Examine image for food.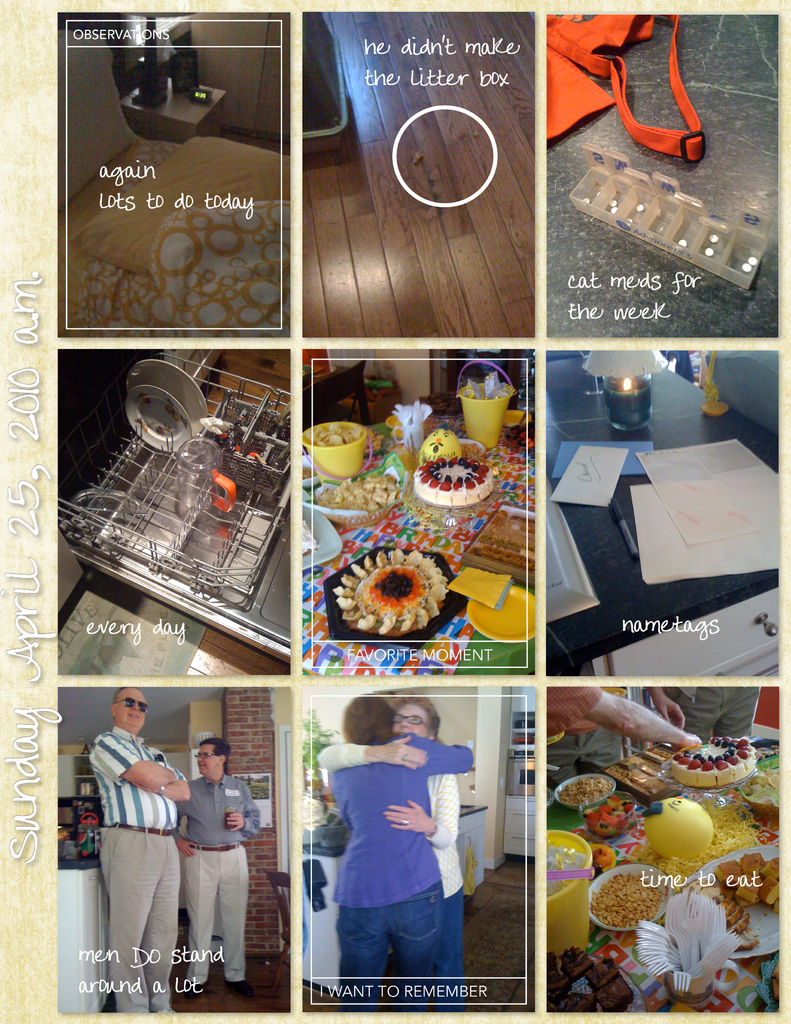
Examination result: x1=686 y1=851 x2=779 y2=951.
